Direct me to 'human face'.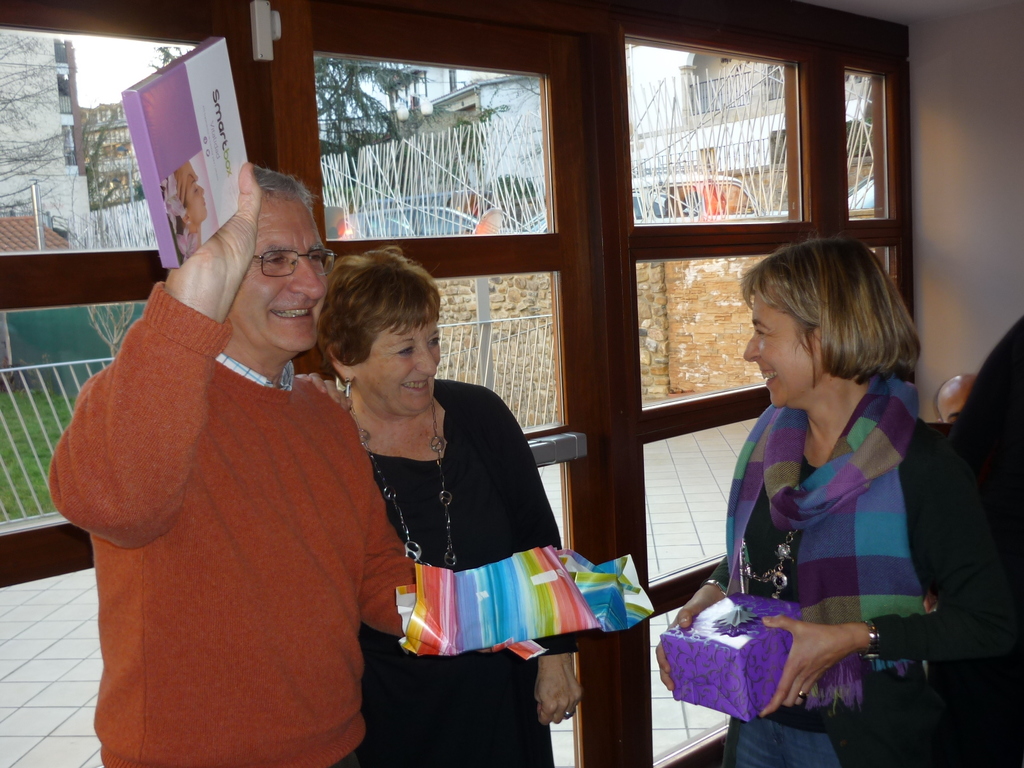
Direction: 234:198:333:352.
